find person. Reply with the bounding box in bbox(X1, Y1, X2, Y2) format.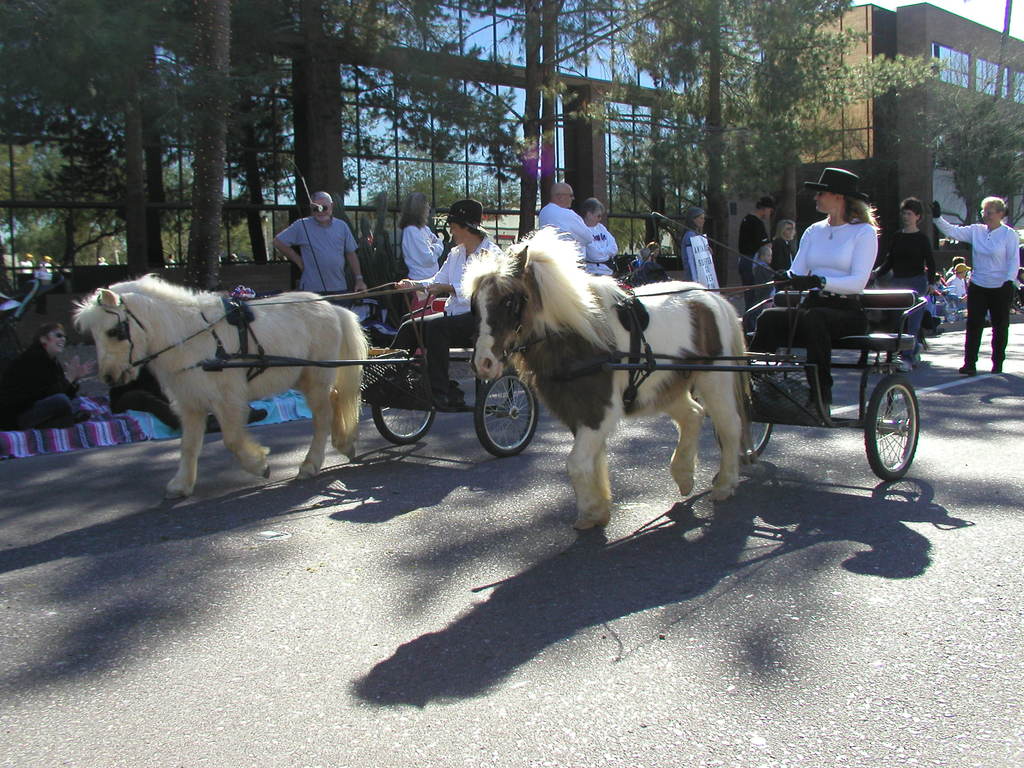
bbox(747, 161, 883, 416).
